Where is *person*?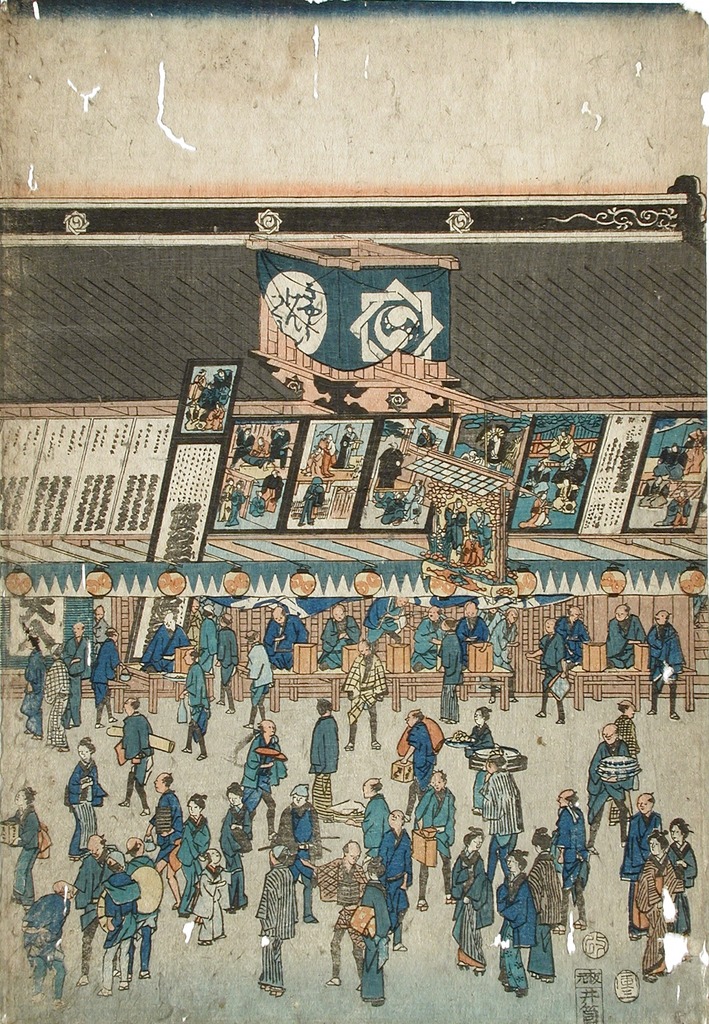
<bbox>61, 736, 108, 867</bbox>.
